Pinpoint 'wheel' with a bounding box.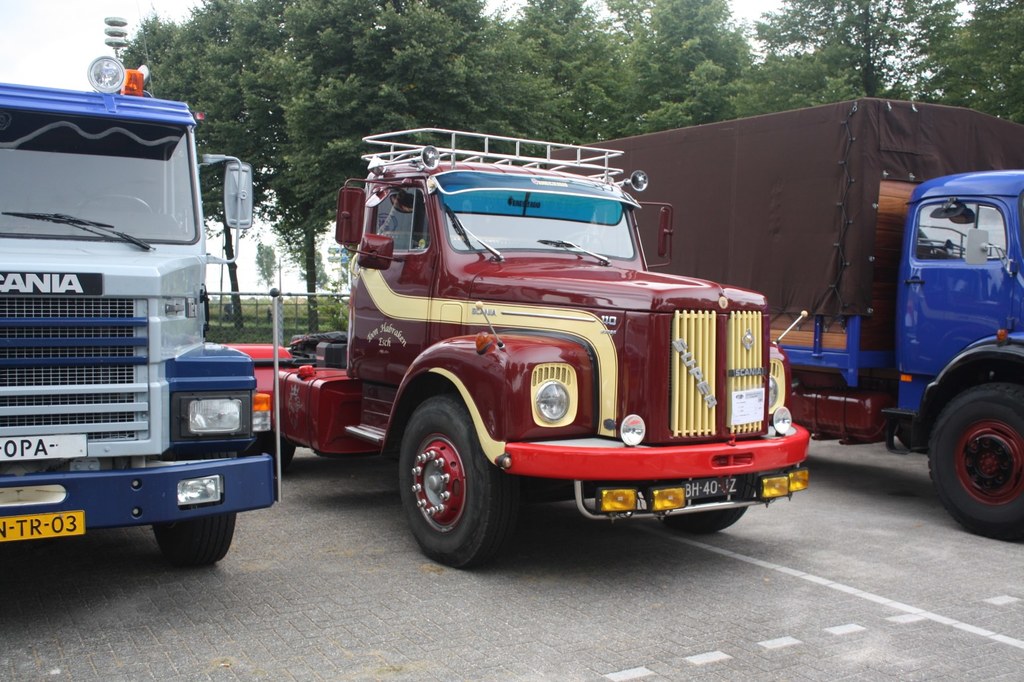
pyautogui.locateOnScreen(662, 509, 742, 539).
